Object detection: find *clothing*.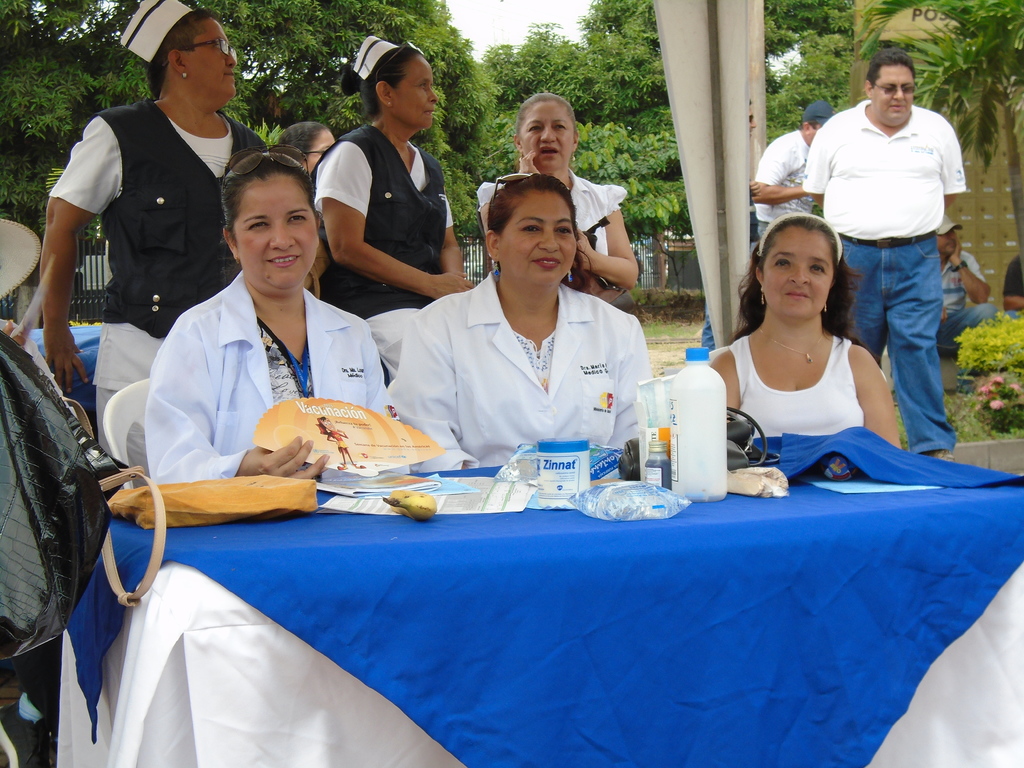
<box>755,141,817,248</box>.
